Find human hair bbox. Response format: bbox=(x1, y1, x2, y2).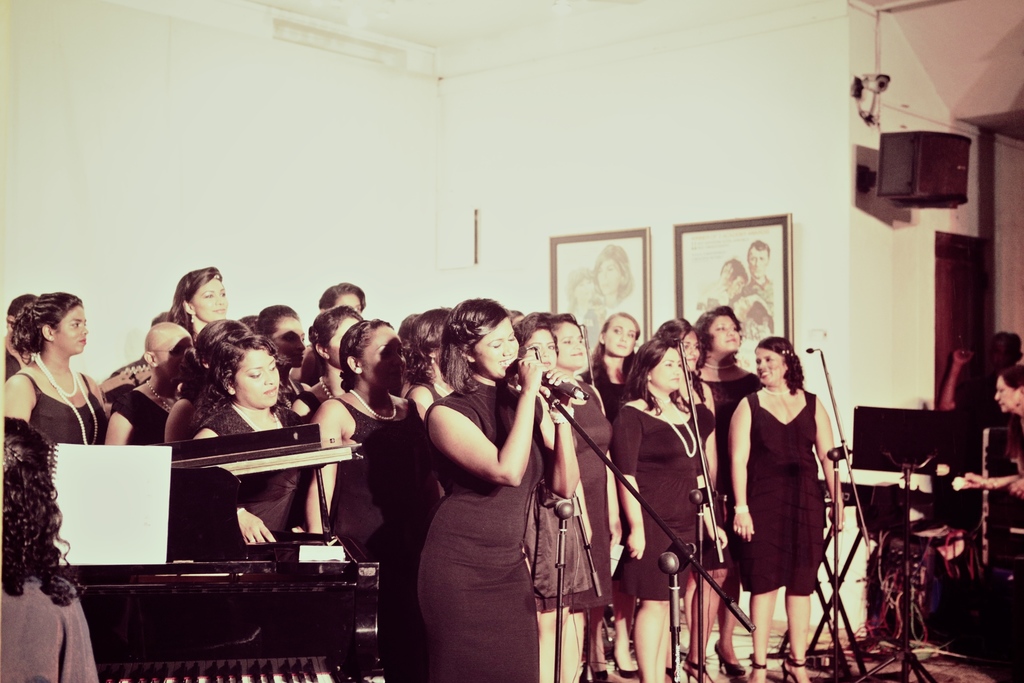
bbox=(1004, 364, 1023, 390).
